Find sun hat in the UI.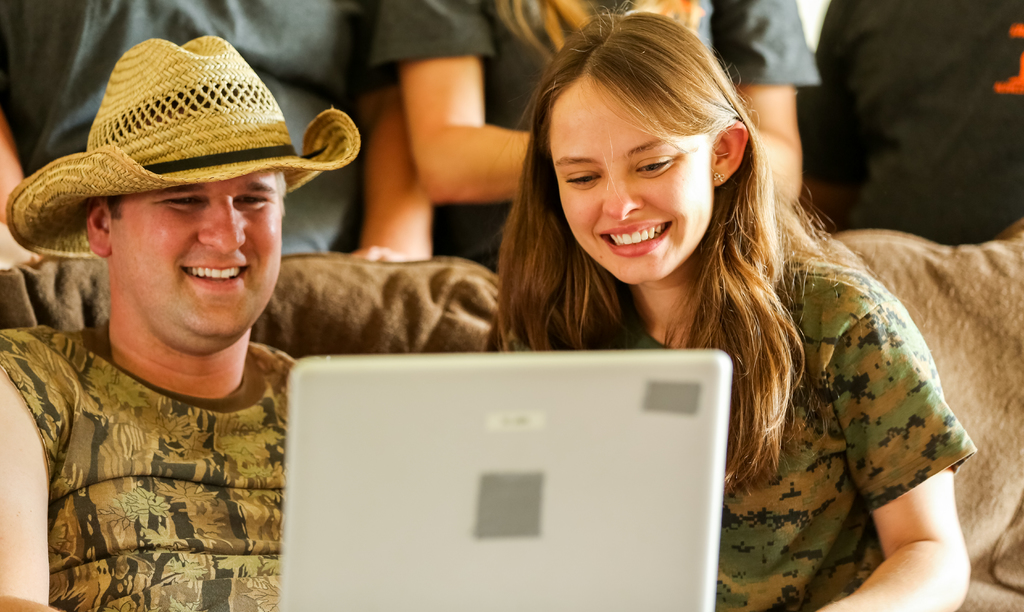
UI element at pyautogui.locateOnScreen(0, 37, 366, 258).
